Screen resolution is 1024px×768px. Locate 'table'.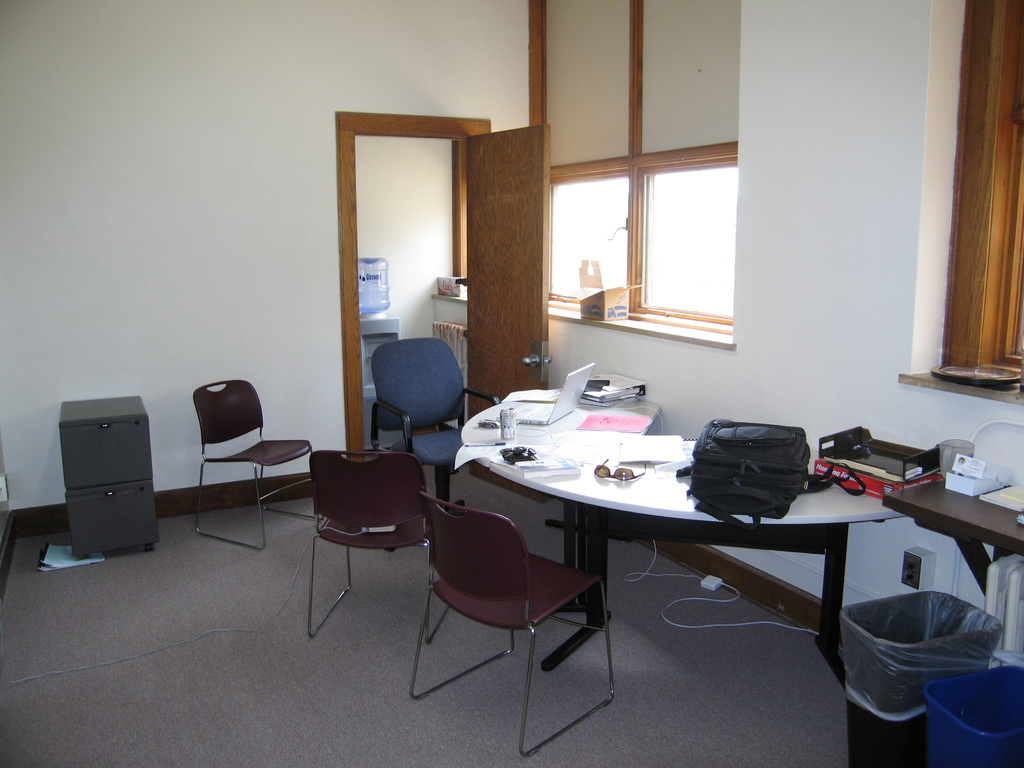
456,383,666,615.
